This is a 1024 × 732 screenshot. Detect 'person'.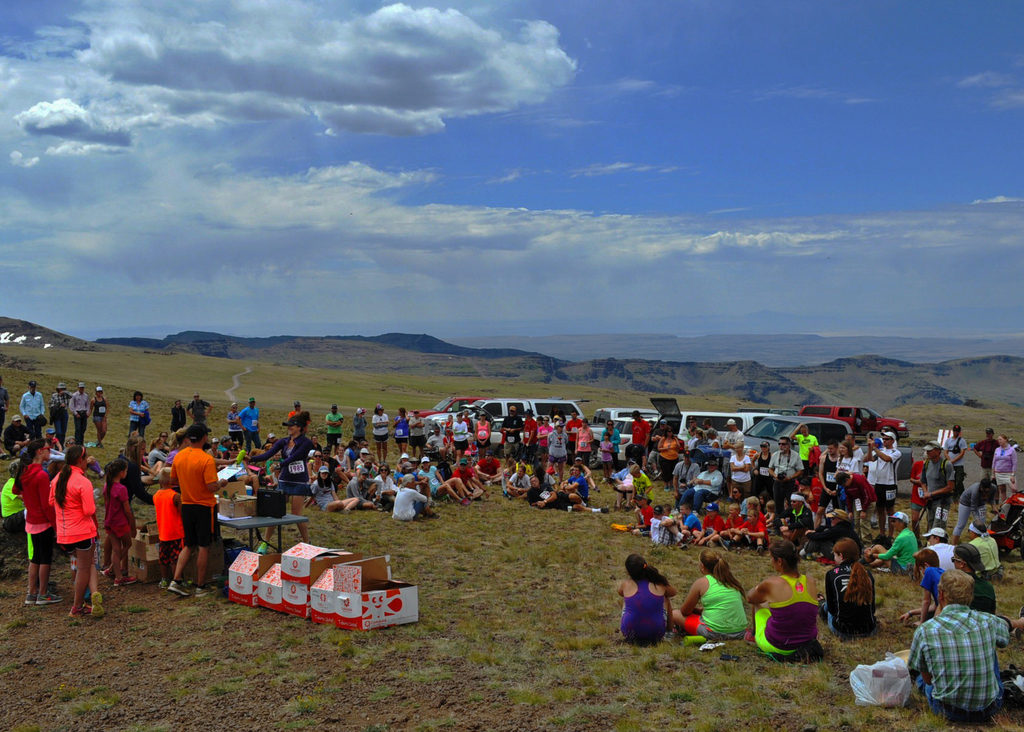
x1=130 y1=385 x2=158 y2=438.
